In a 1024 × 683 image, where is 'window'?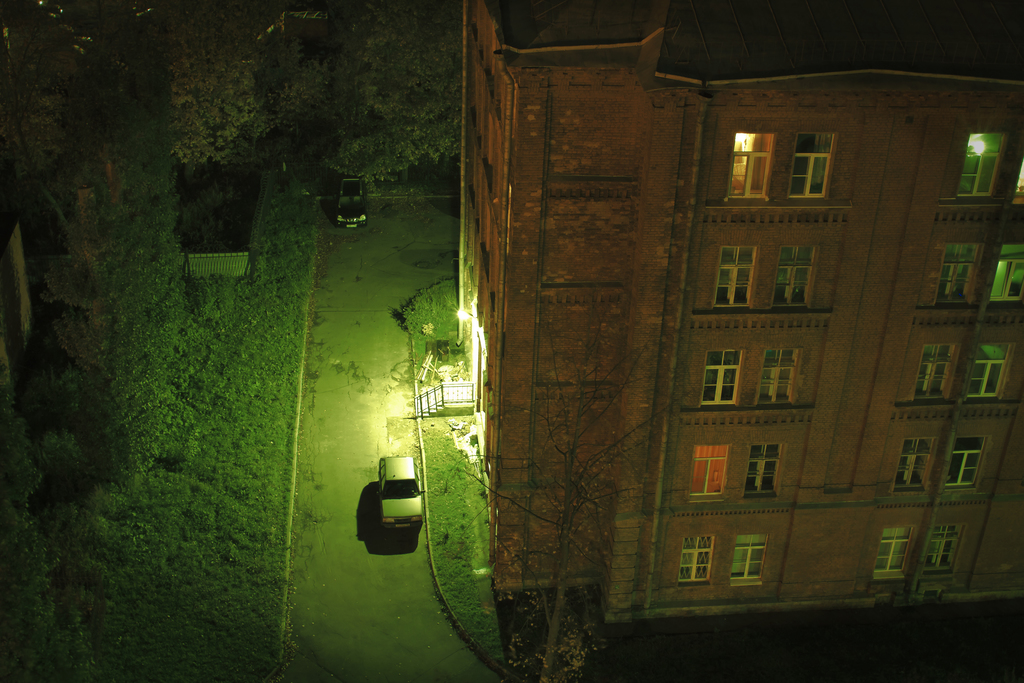
region(758, 352, 801, 403).
